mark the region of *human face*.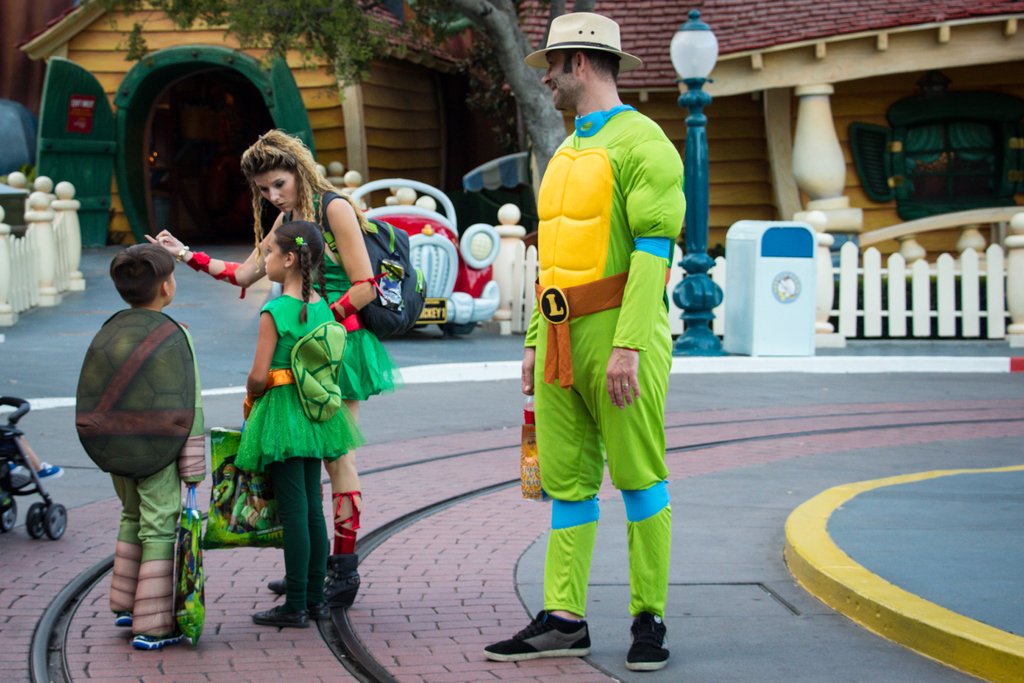
Region: <box>262,236,285,277</box>.
